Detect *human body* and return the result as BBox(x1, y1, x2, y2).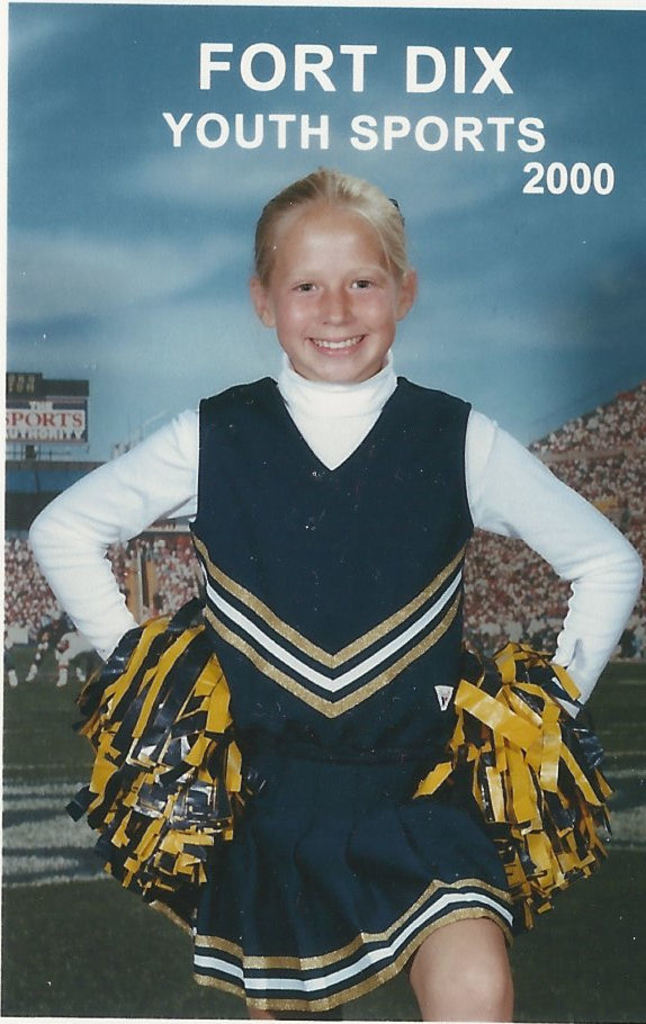
BBox(30, 170, 645, 1023).
